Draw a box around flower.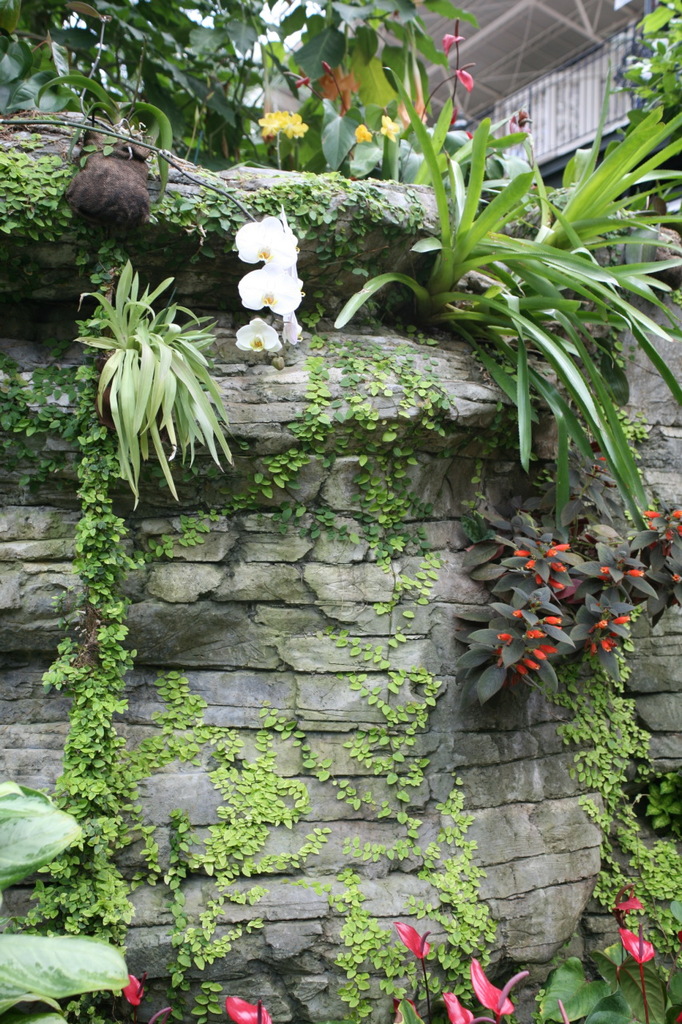
BBox(465, 131, 473, 140).
